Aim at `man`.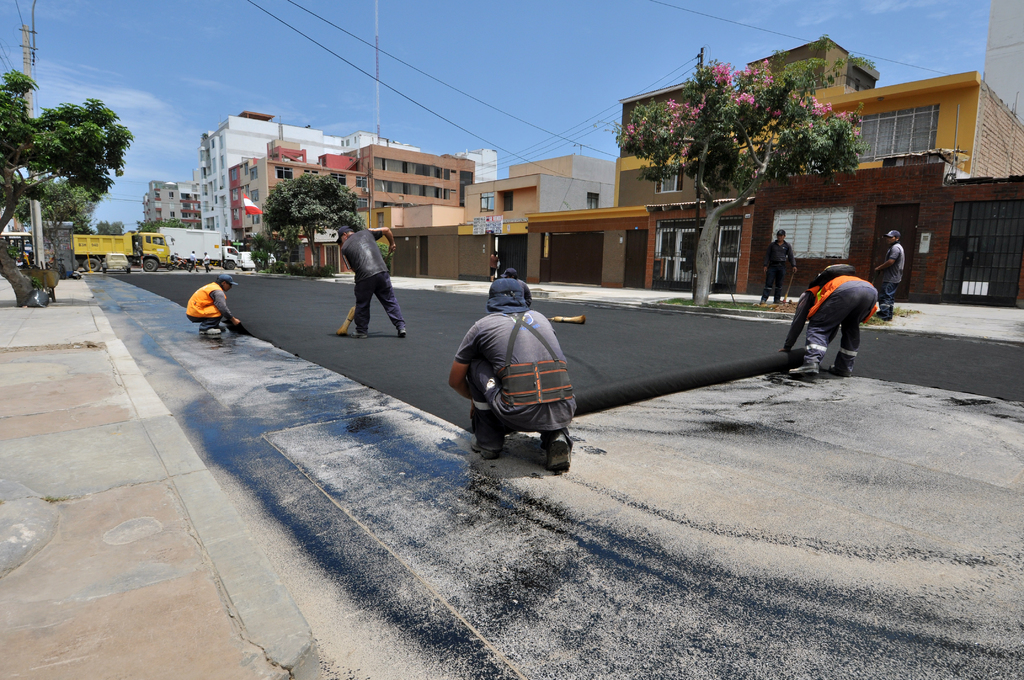
Aimed at x1=875, y1=231, x2=908, y2=326.
